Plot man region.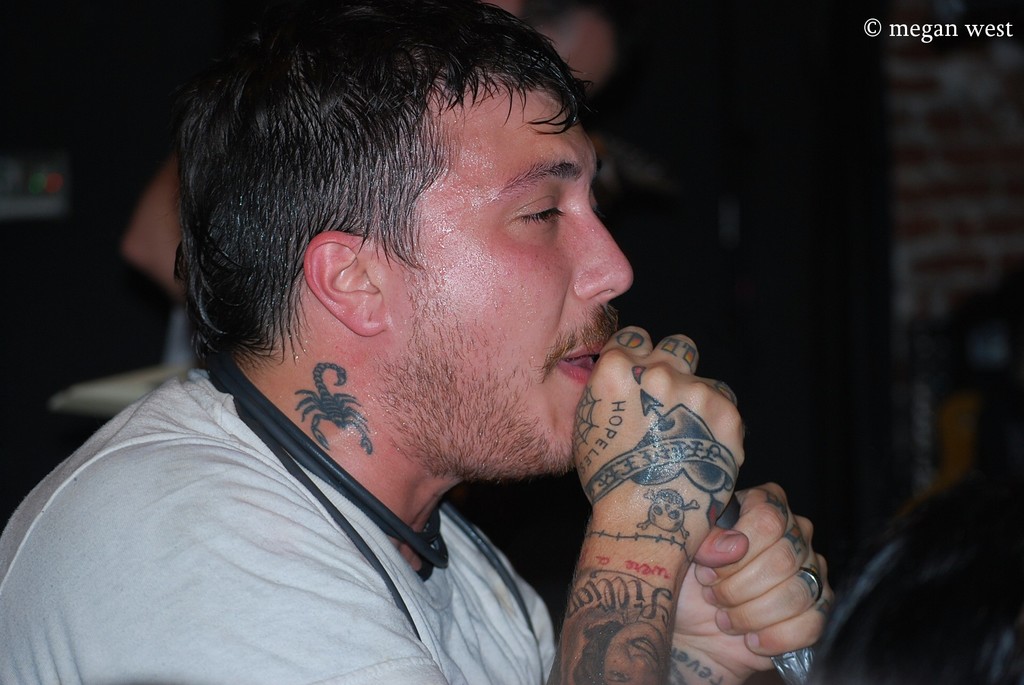
Plotted at 0 0 858 684.
